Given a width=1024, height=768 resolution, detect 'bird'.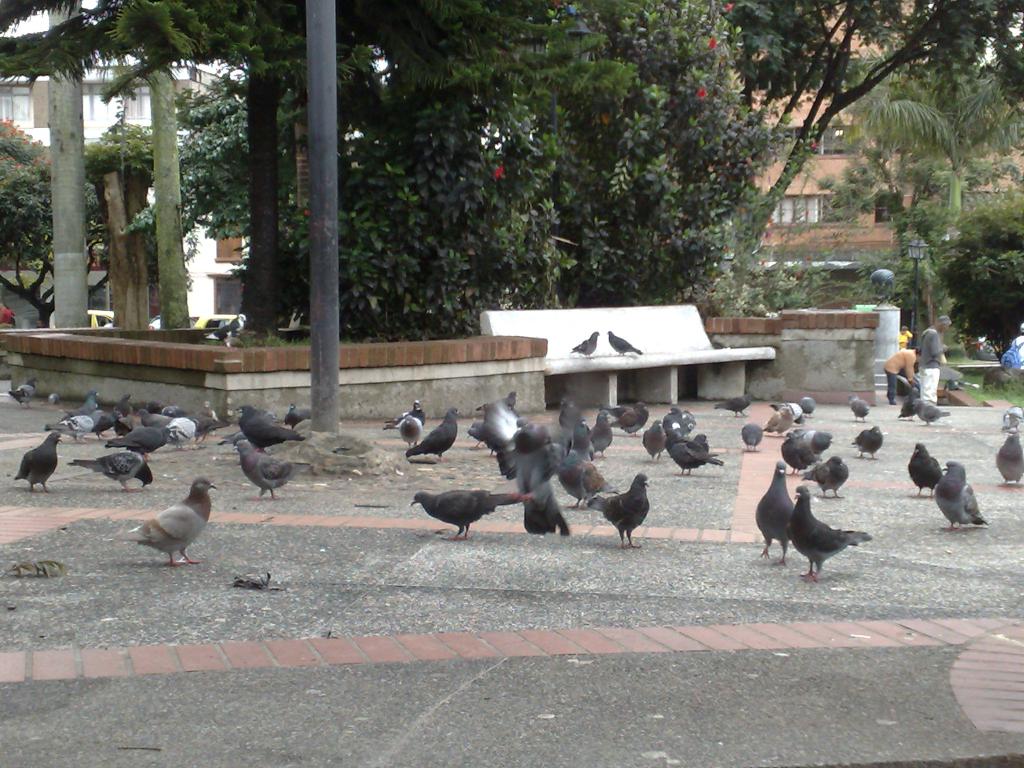
790 394 817 415.
